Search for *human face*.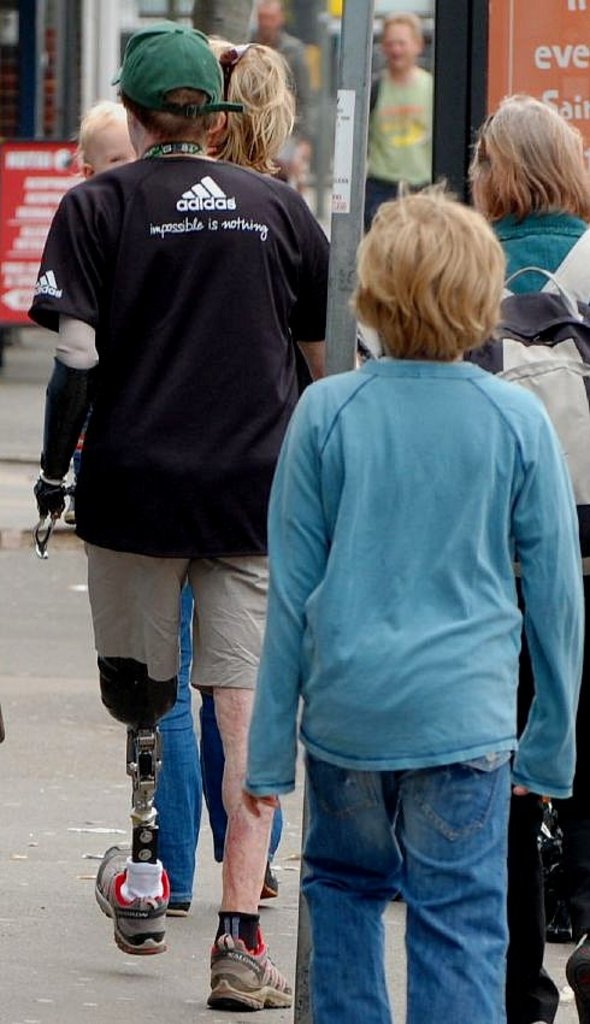
Found at bbox=(379, 17, 419, 75).
